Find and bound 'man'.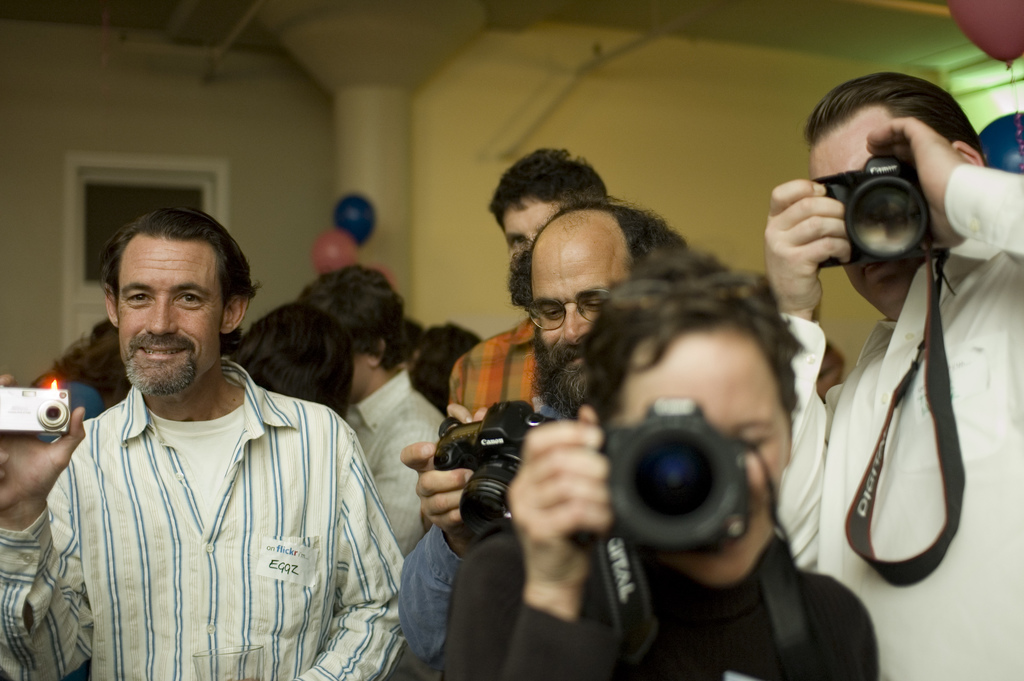
Bound: left=396, top=196, right=691, bottom=680.
